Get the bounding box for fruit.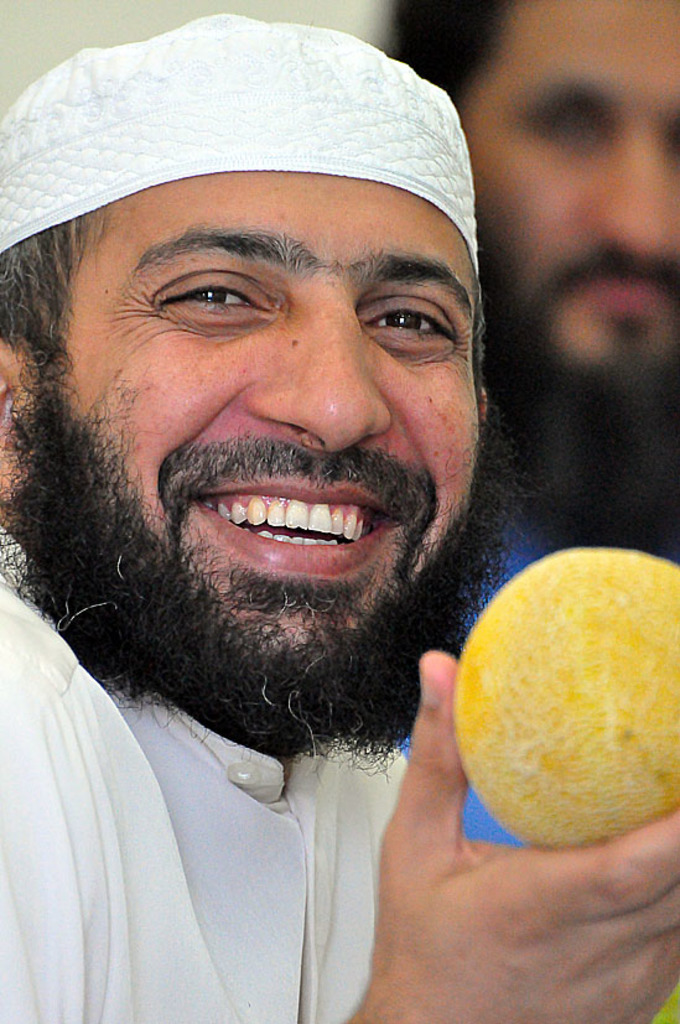
451,546,679,849.
